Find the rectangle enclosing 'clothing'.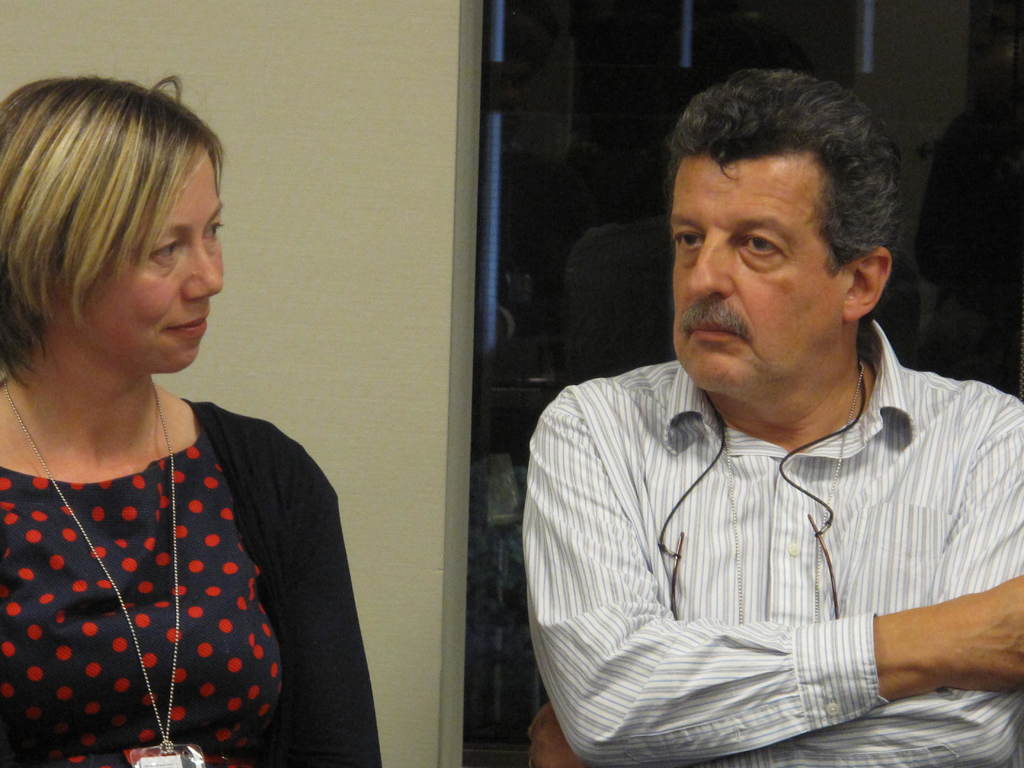
<region>521, 314, 1023, 767</region>.
